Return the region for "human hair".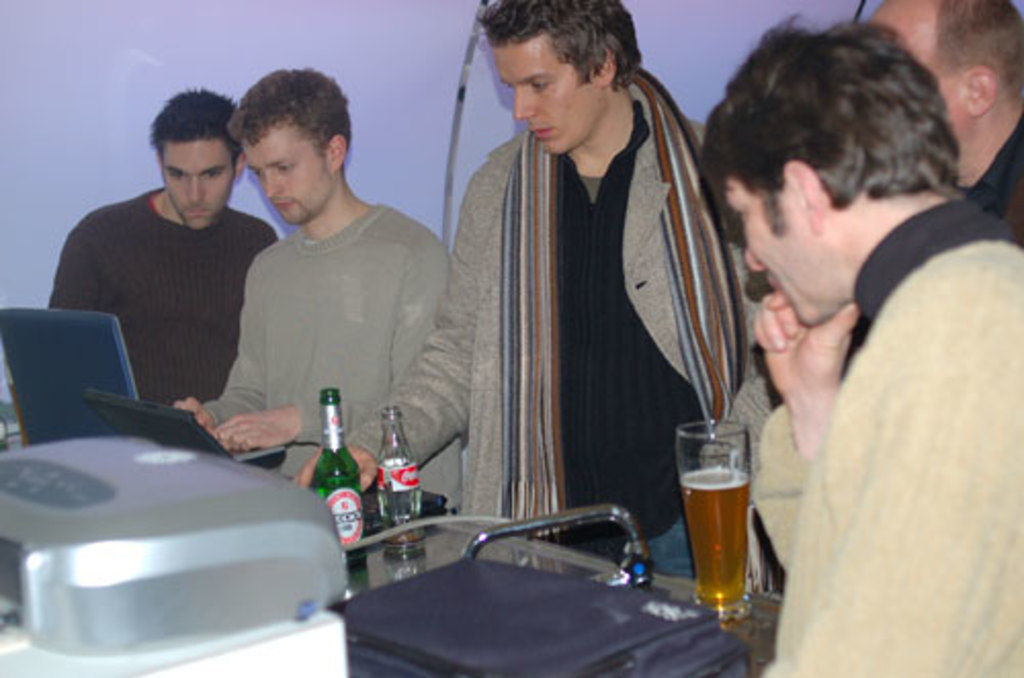
rect(930, 0, 1022, 104).
